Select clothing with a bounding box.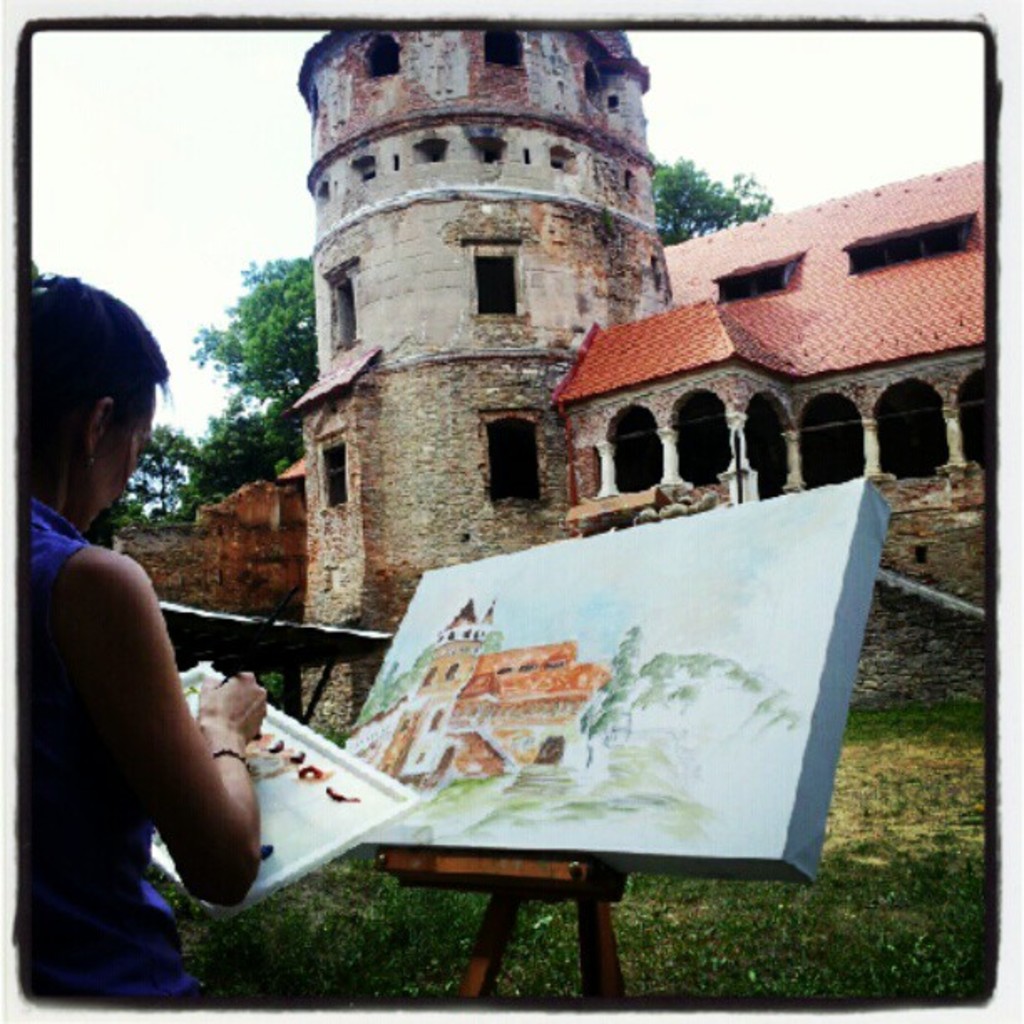
[x1=20, y1=505, x2=179, y2=1006].
